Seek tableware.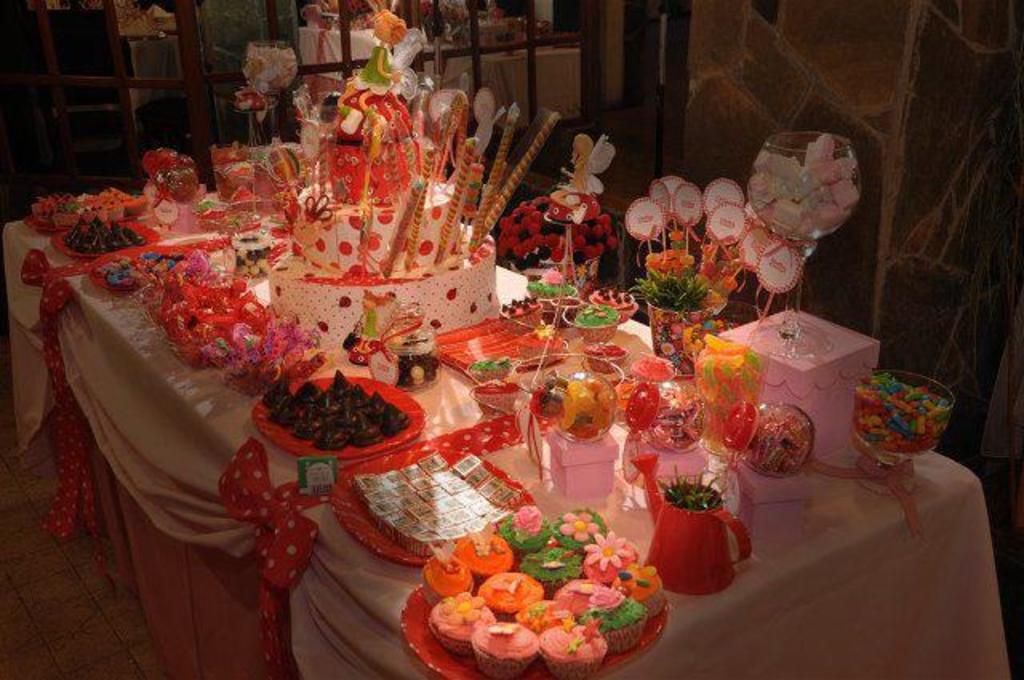
250:370:426:461.
